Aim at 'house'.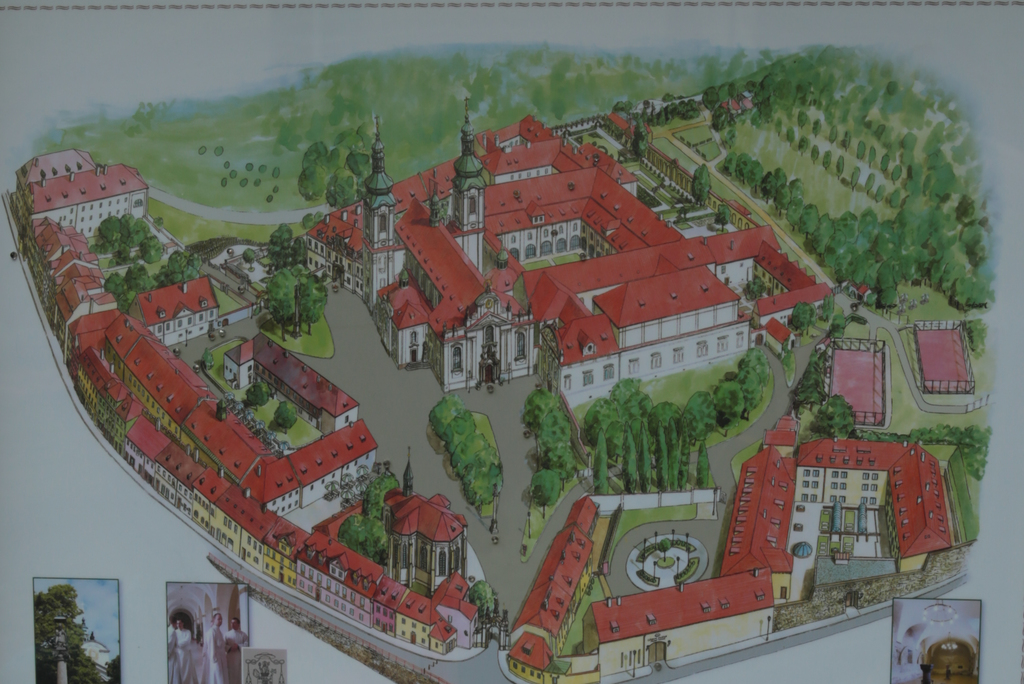
Aimed at (180, 393, 266, 488).
